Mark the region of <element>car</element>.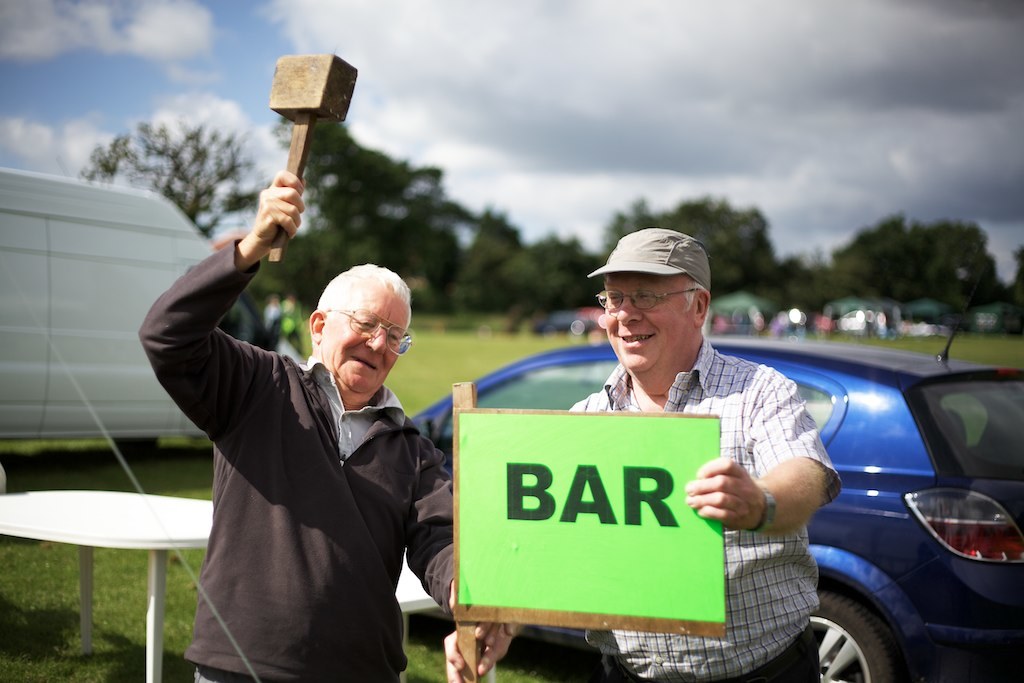
Region: [x1=409, y1=324, x2=1023, y2=682].
